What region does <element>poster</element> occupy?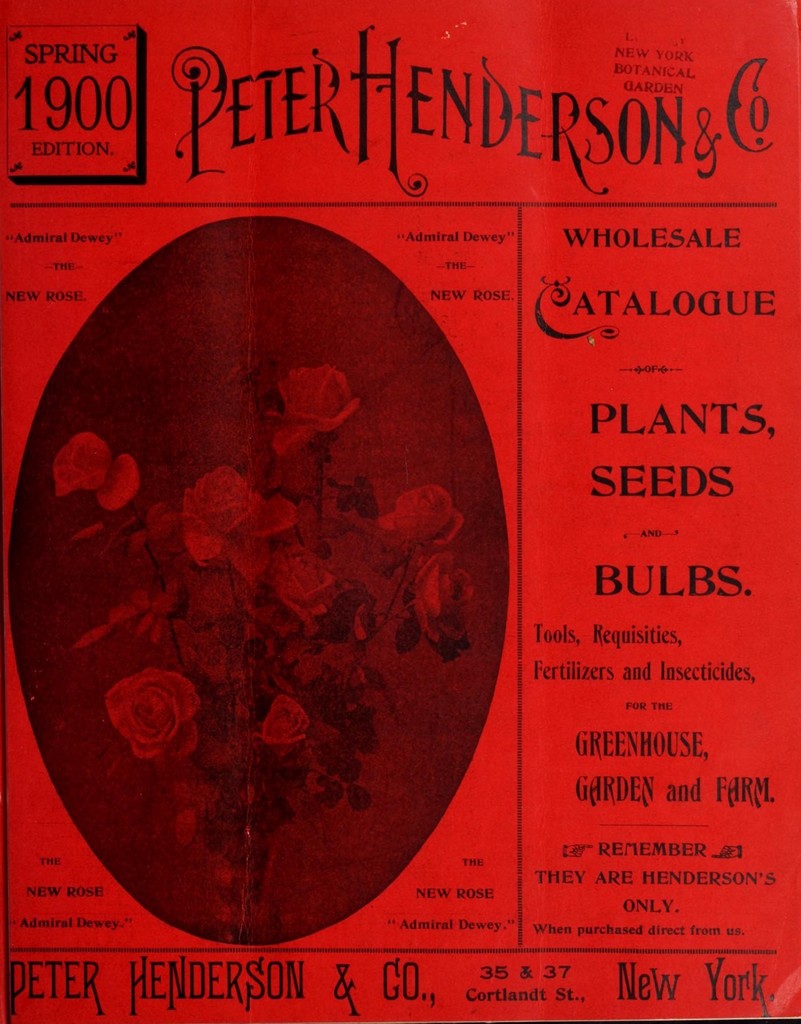
bbox=[1, 1, 800, 1023].
